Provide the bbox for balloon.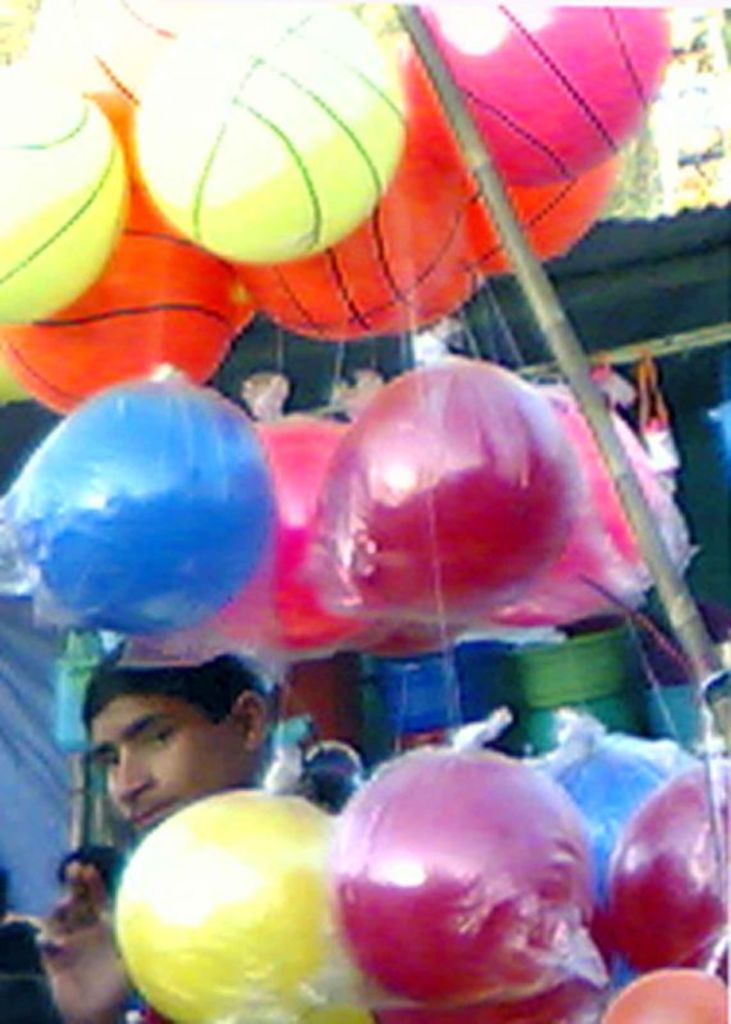
x1=237 y1=31 x2=475 y2=342.
